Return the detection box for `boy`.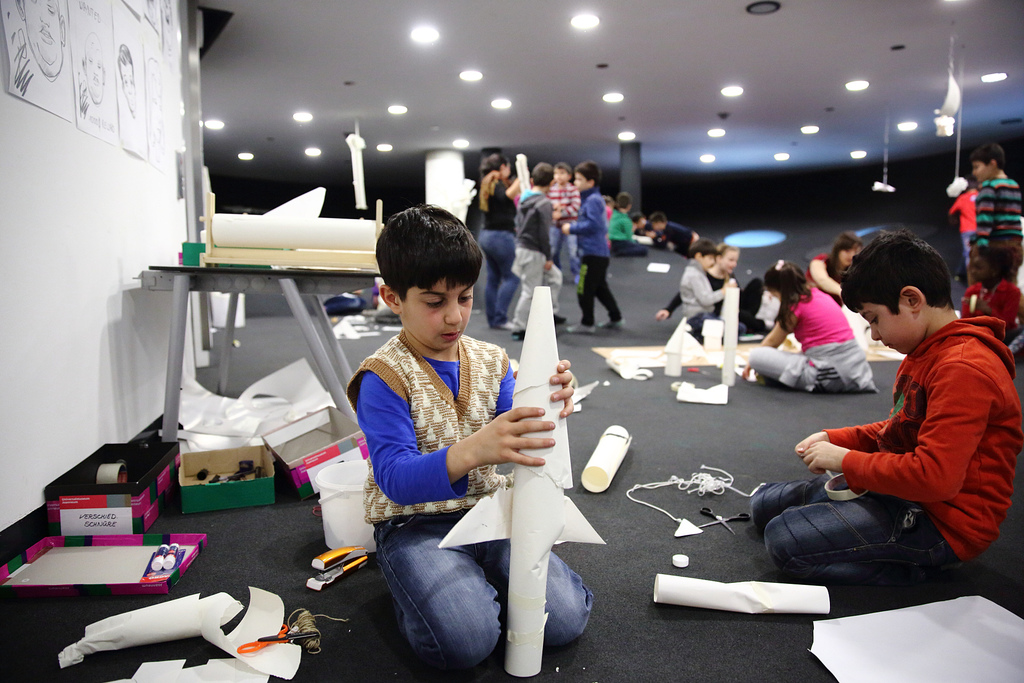
box=[971, 142, 1023, 295].
